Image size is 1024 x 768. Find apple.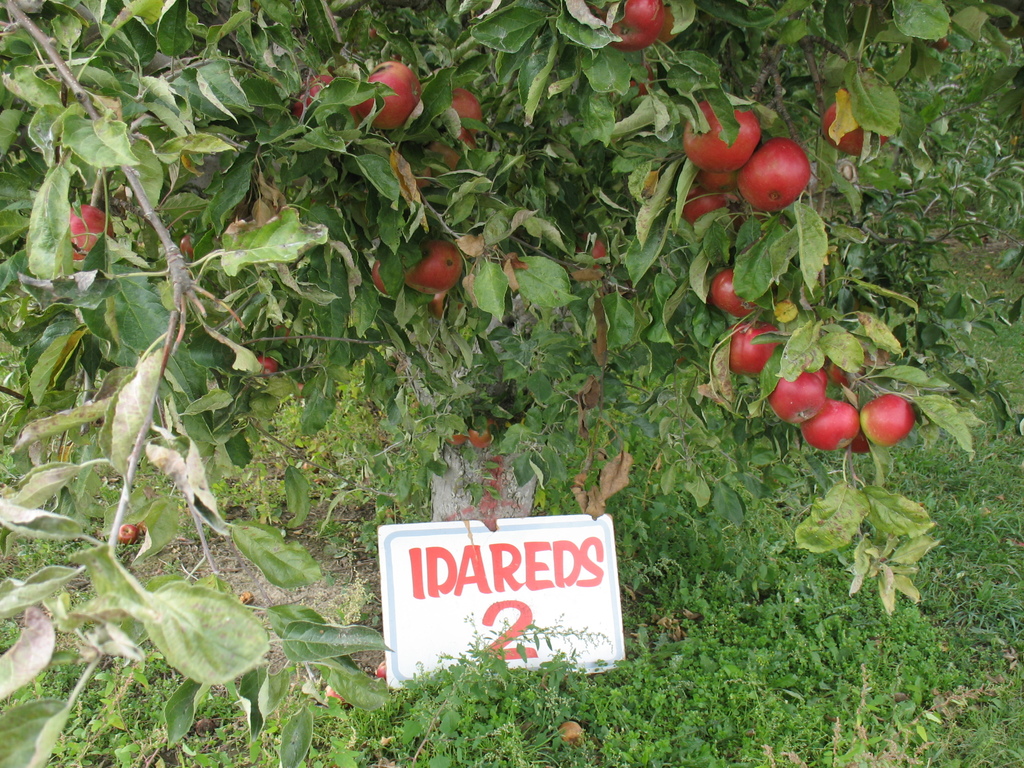
detection(824, 90, 897, 161).
